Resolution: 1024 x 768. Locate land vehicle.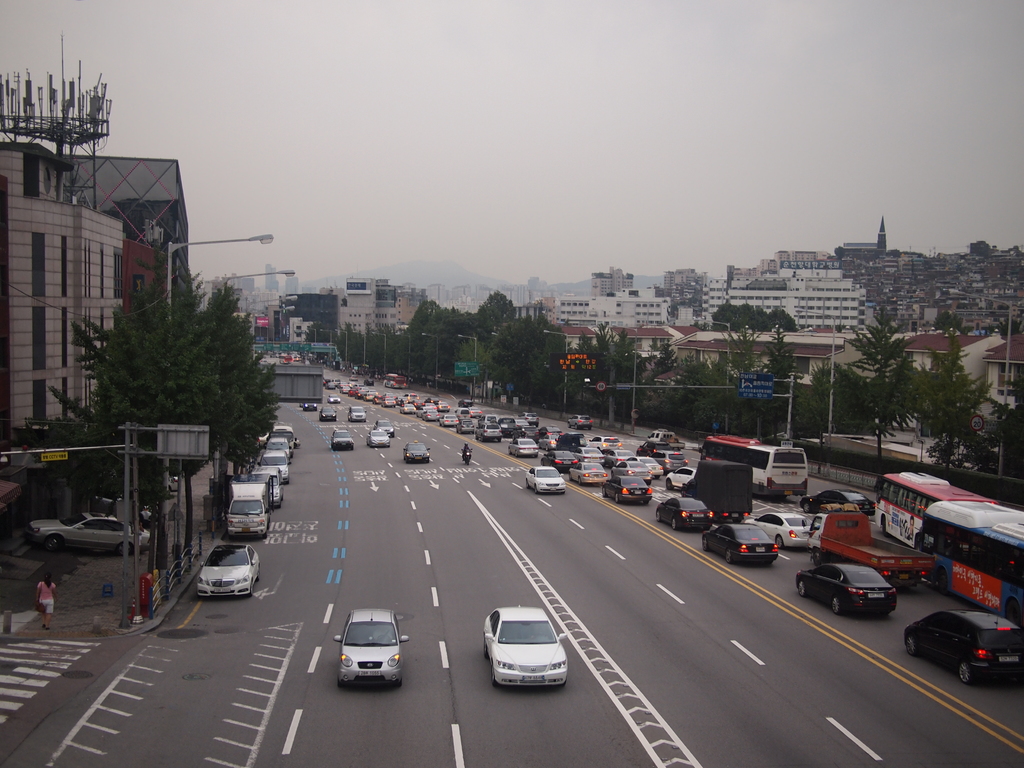
bbox=[319, 616, 410, 696].
